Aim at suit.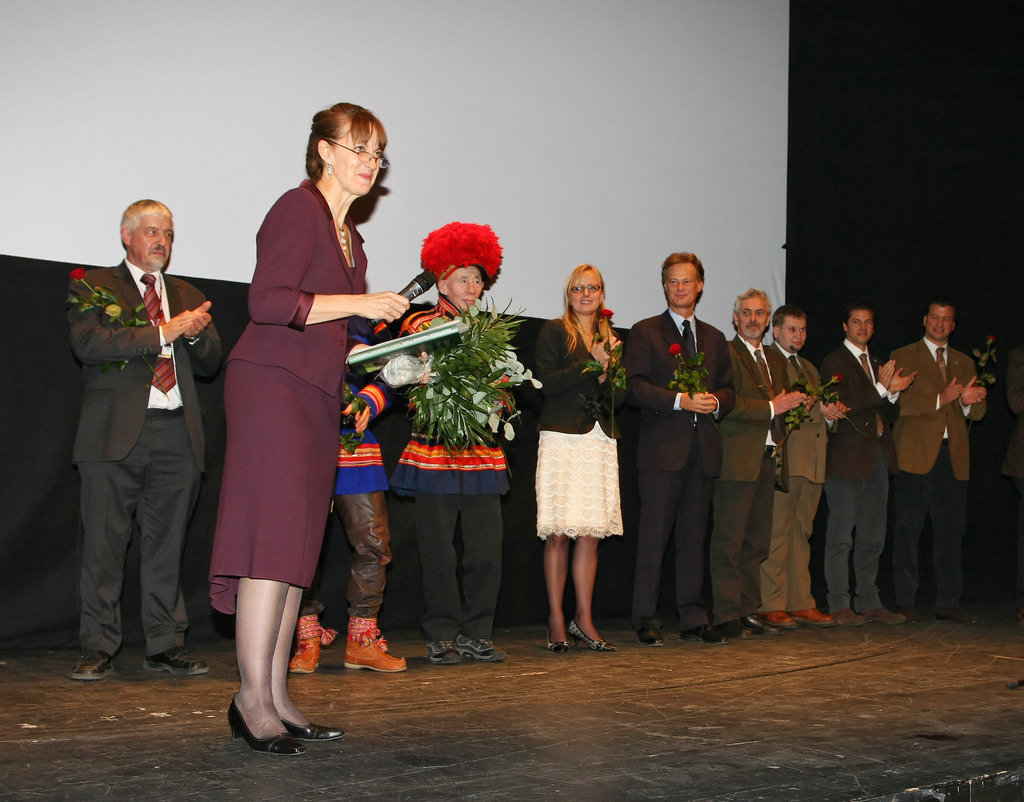
Aimed at box(888, 334, 981, 605).
